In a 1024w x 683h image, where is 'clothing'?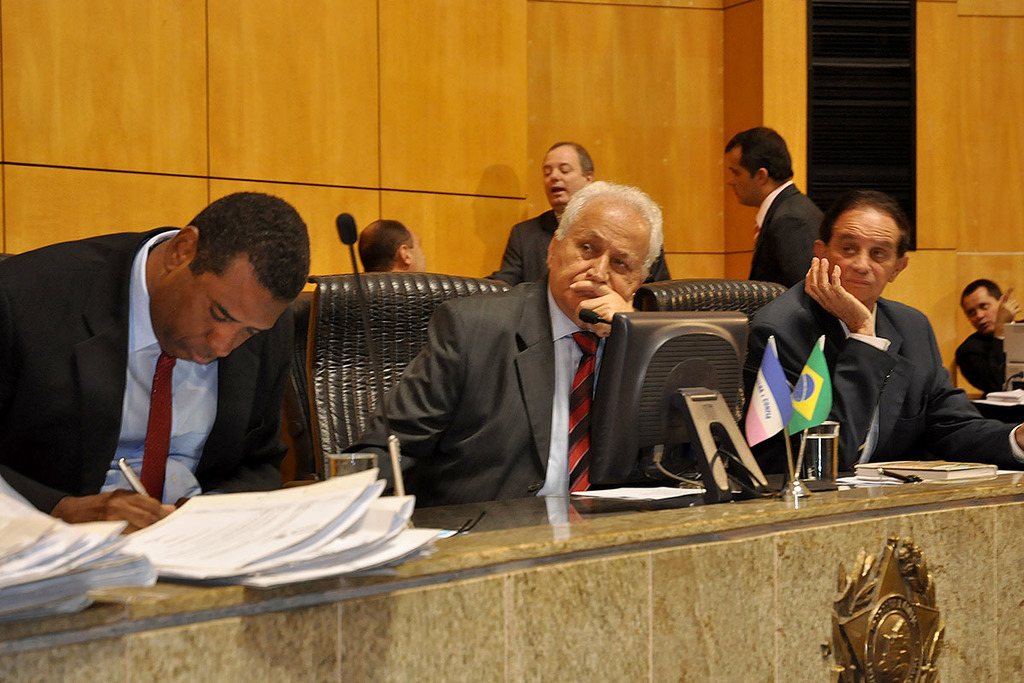
<bbox>754, 180, 823, 284</bbox>.
